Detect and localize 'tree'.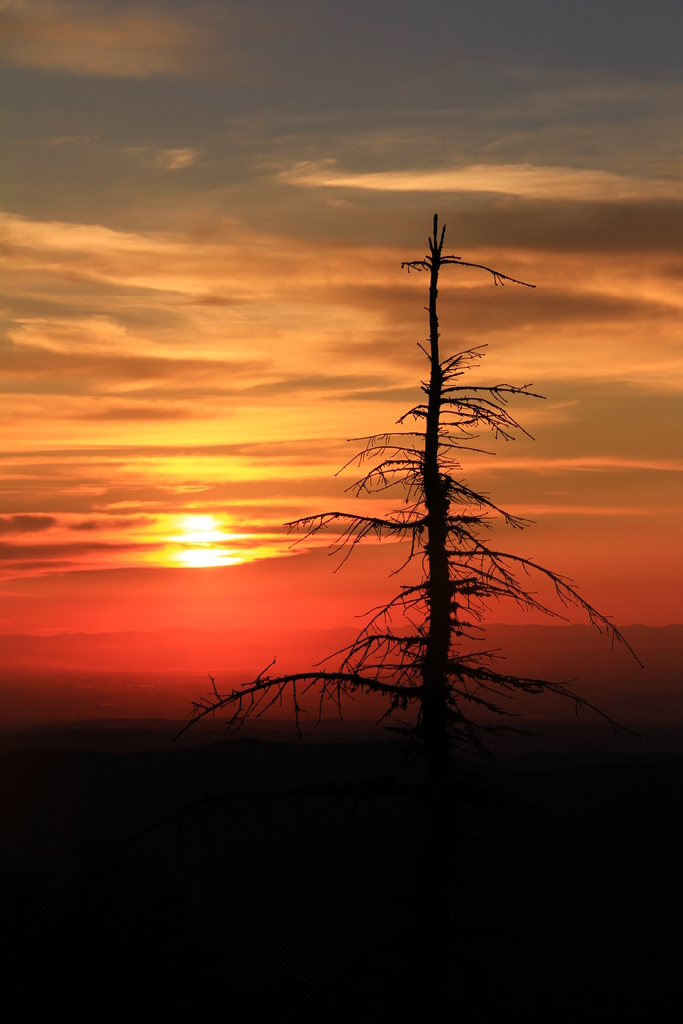
Localized at x1=270 y1=225 x2=607 y2=746.
